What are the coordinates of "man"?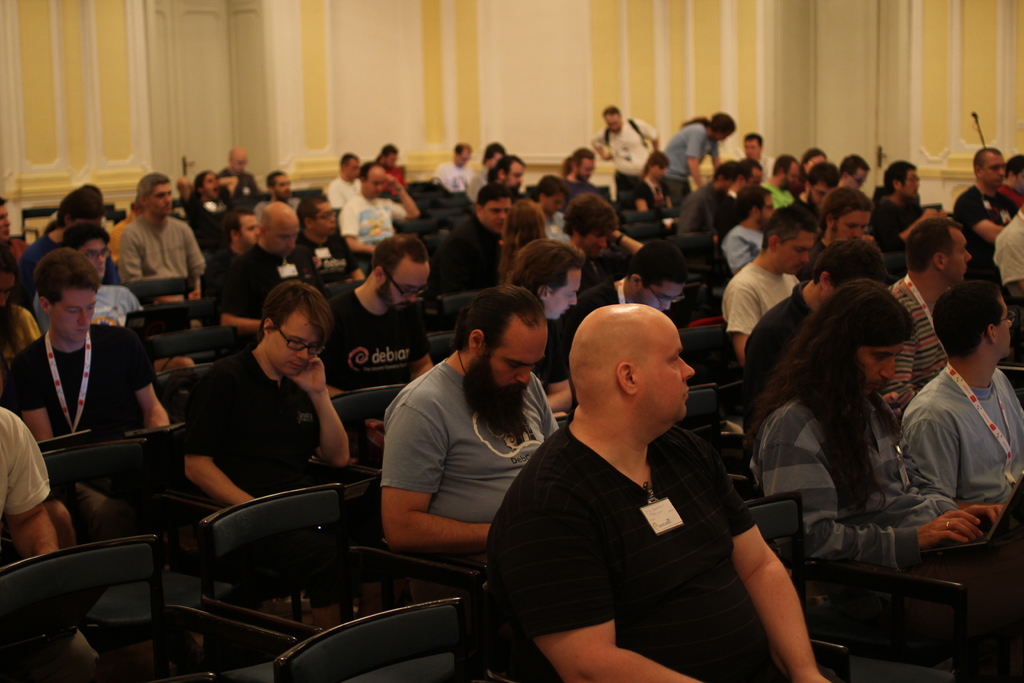
x1=382 y1=279 x2=564 y2=553.
